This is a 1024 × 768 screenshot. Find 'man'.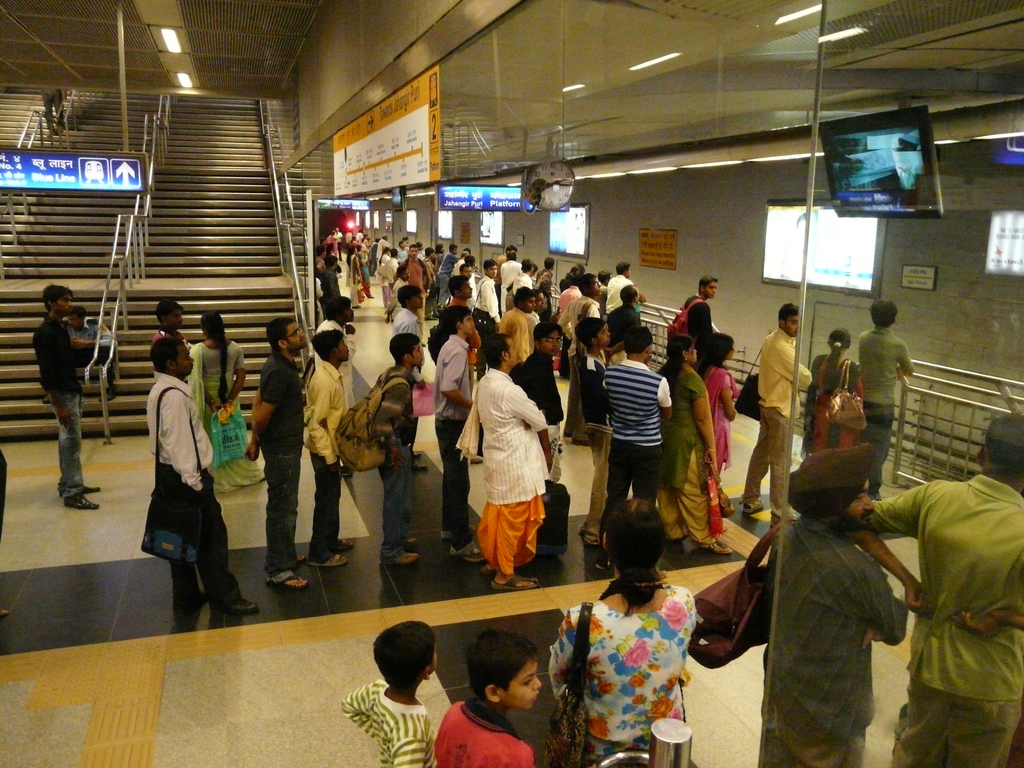
Bounding box: (left=512, top=259, right=535, bottom=303).
